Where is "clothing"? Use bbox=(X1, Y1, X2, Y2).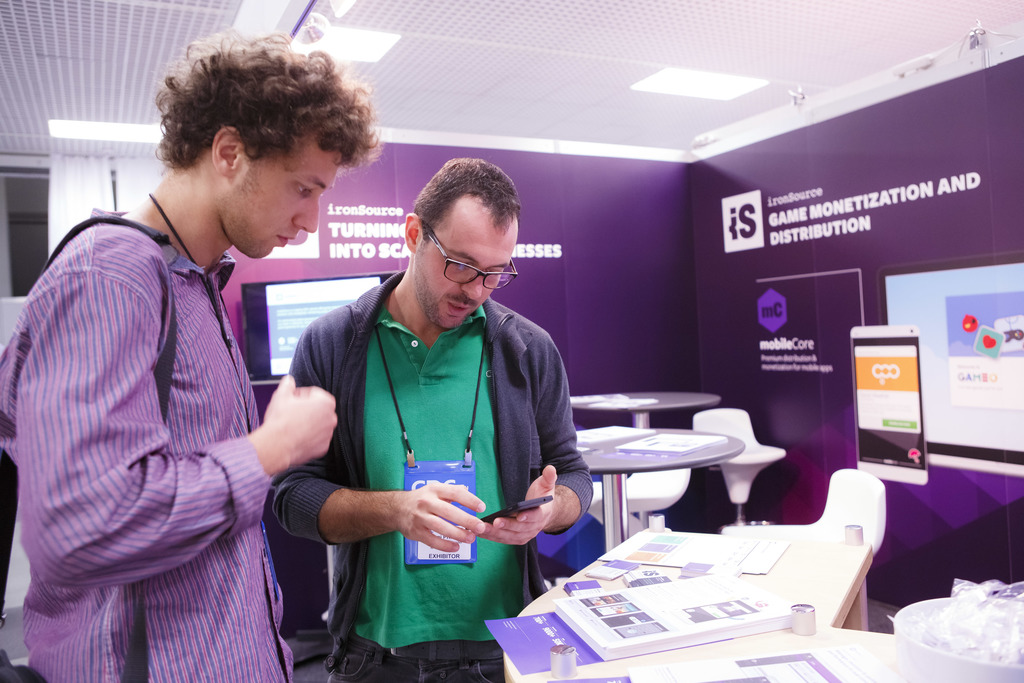
bbox=(0, 210, 300, 682).
